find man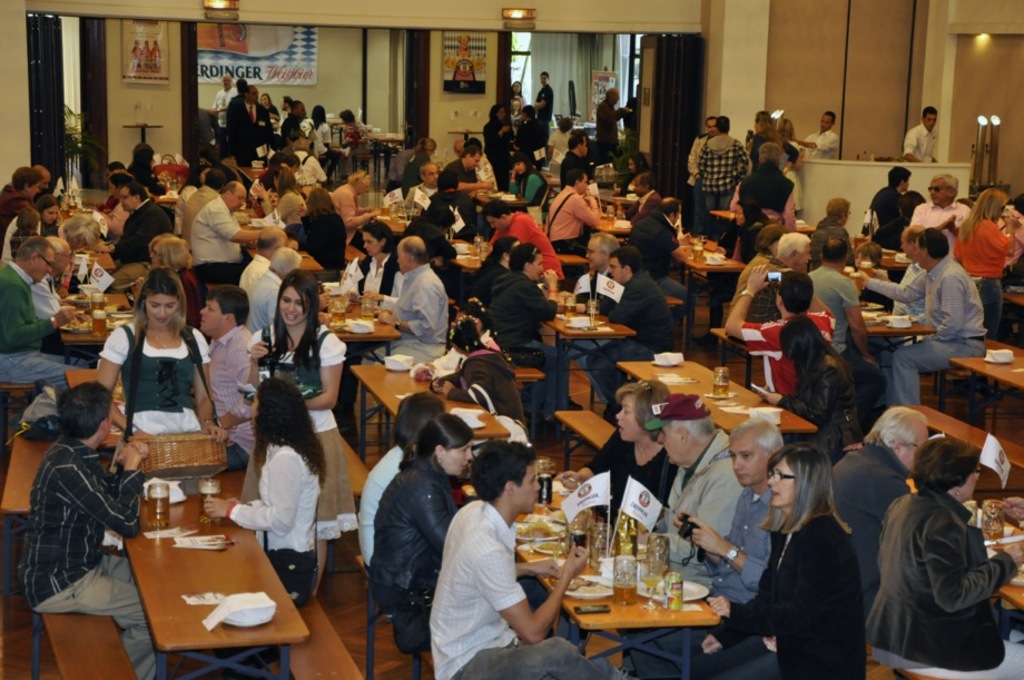
(622, 170, 660, 220)
